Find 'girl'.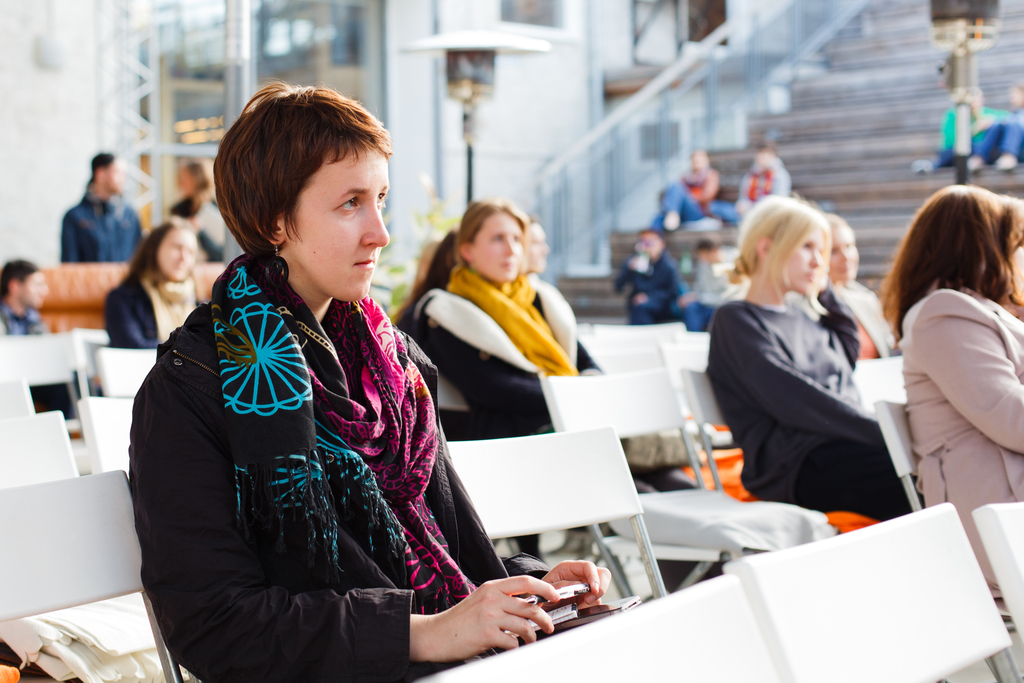
detection(525, 220, 550, 270).
